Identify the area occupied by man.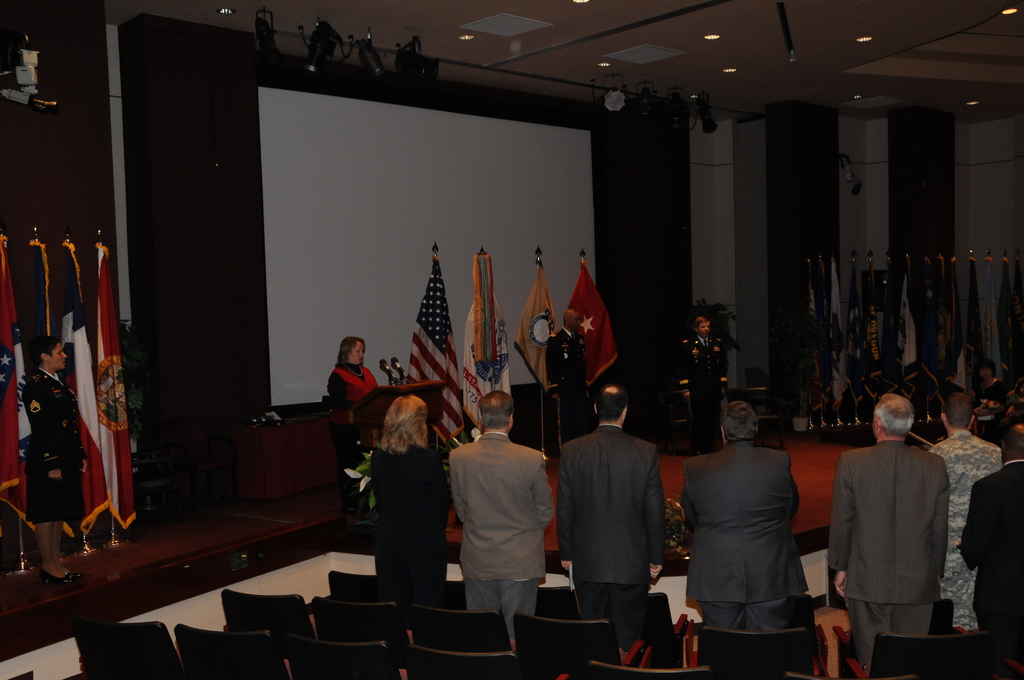
Area: crop(816, 385, 948, 665).
